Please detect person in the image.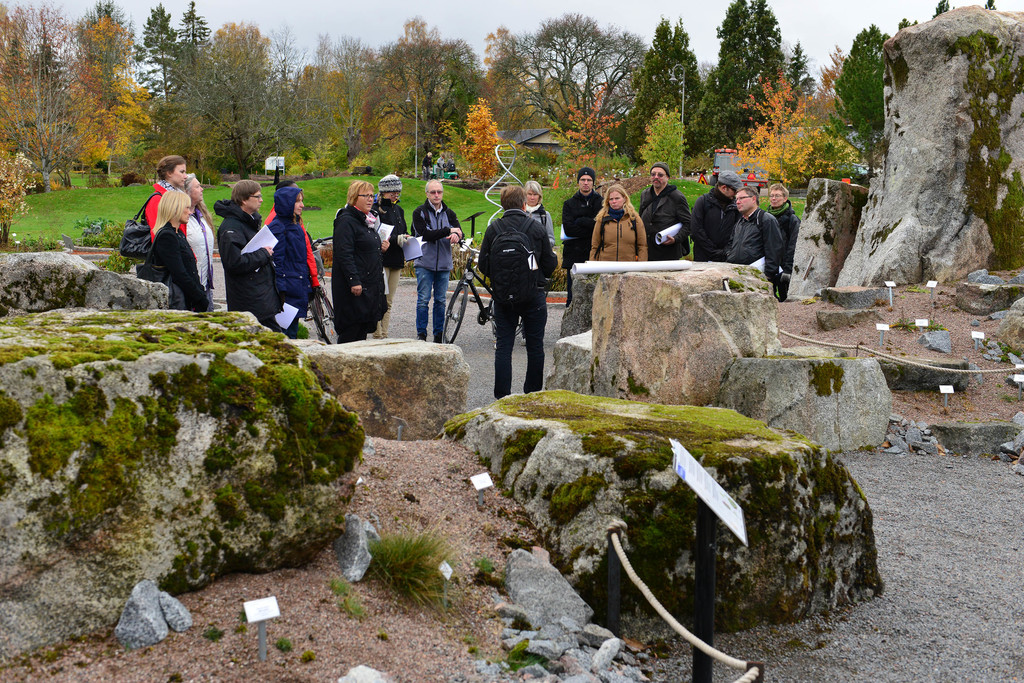
[left=219, top=178, right=273, bottom=325].
